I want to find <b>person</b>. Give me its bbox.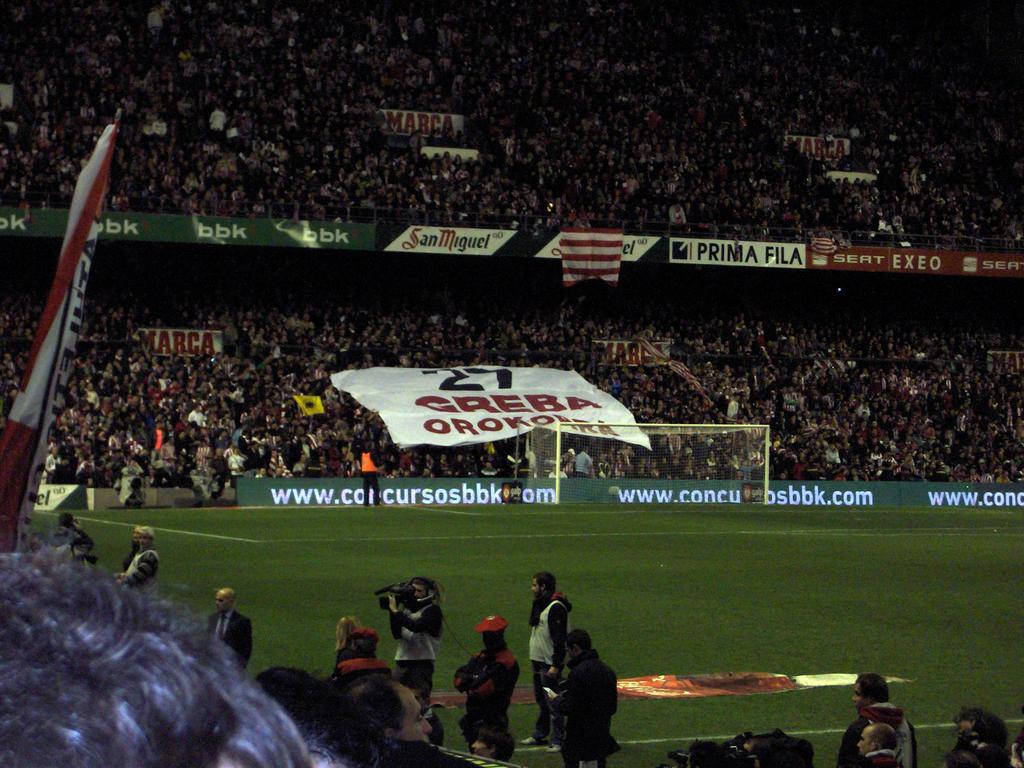
box=[540, 633, 611, 764].
